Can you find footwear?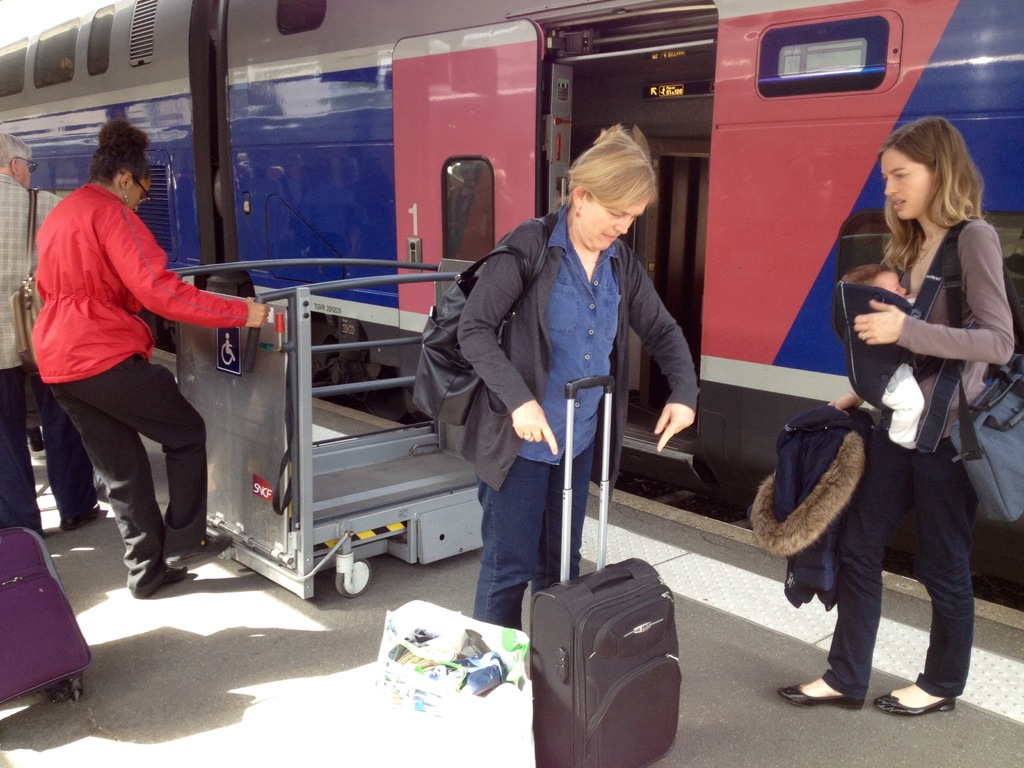
Yes, bounding box: locate(136, 565, 188, 597).
